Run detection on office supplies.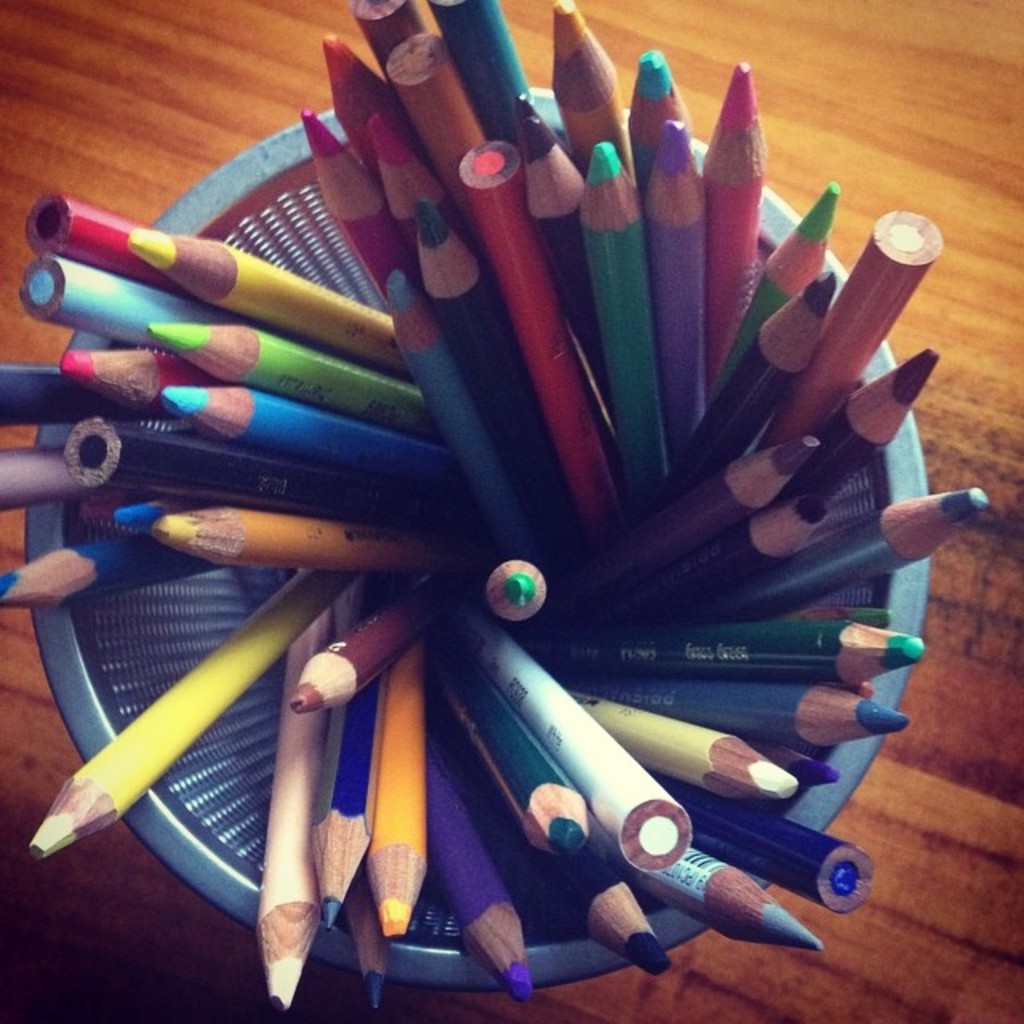
Result: left=0, top=0, right=995, bottom=1022.
